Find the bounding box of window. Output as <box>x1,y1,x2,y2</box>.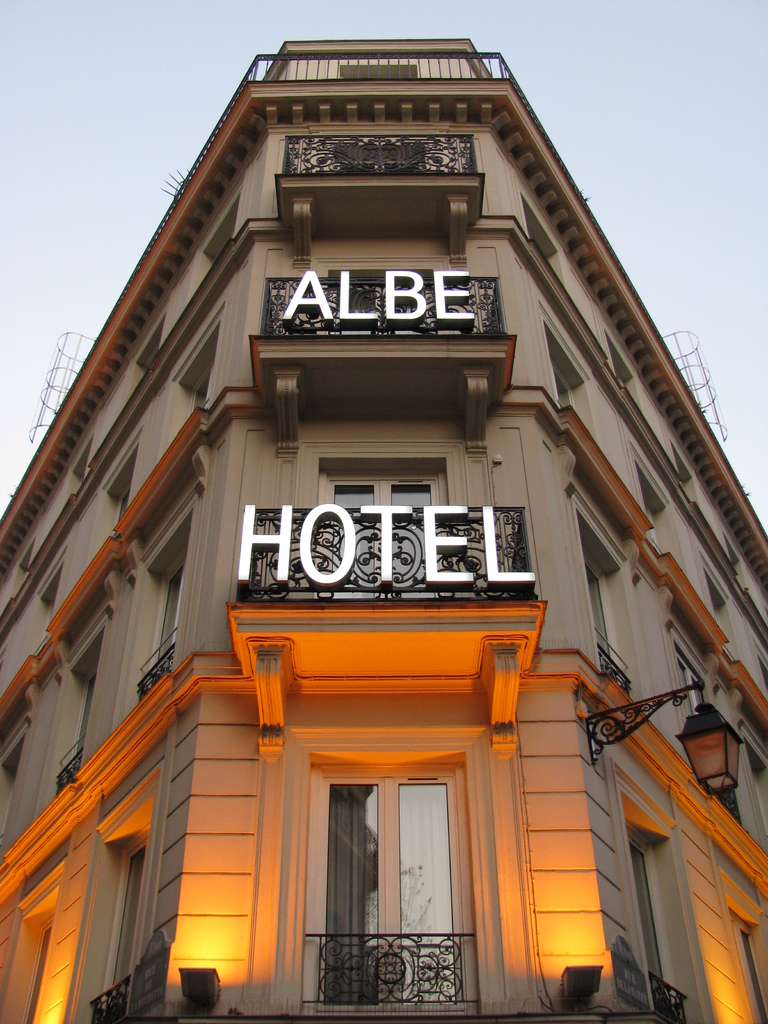
<box>109,463,129,524</box>.
